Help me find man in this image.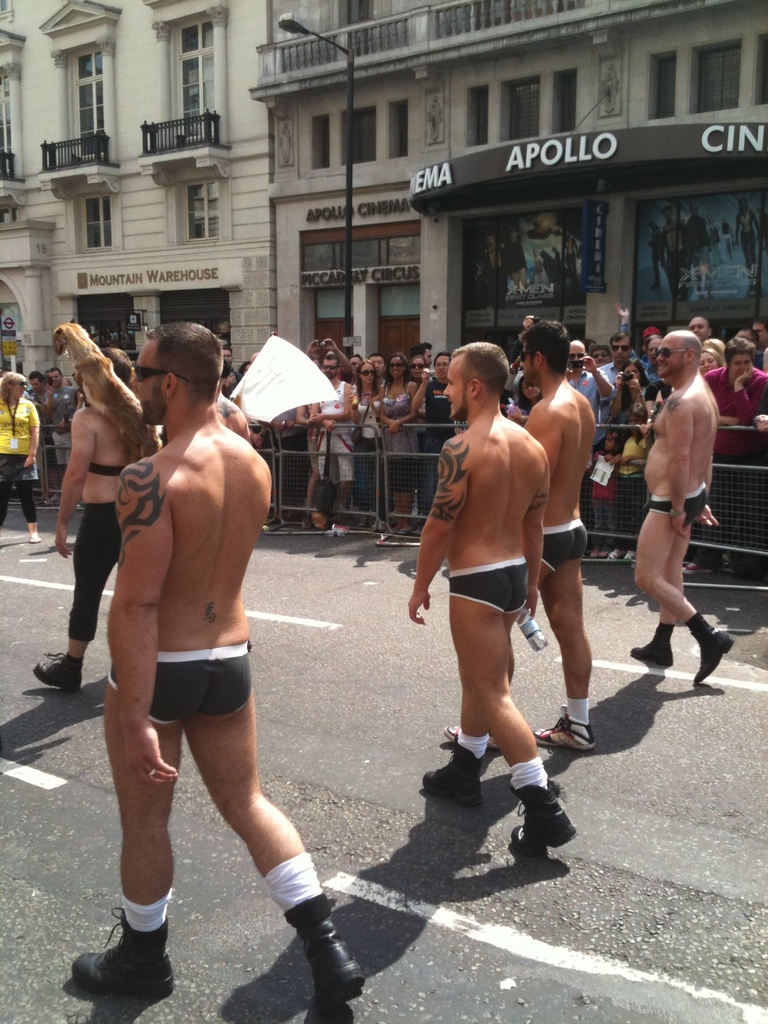
Found it: l=753, t=314, r=767, b=344.
